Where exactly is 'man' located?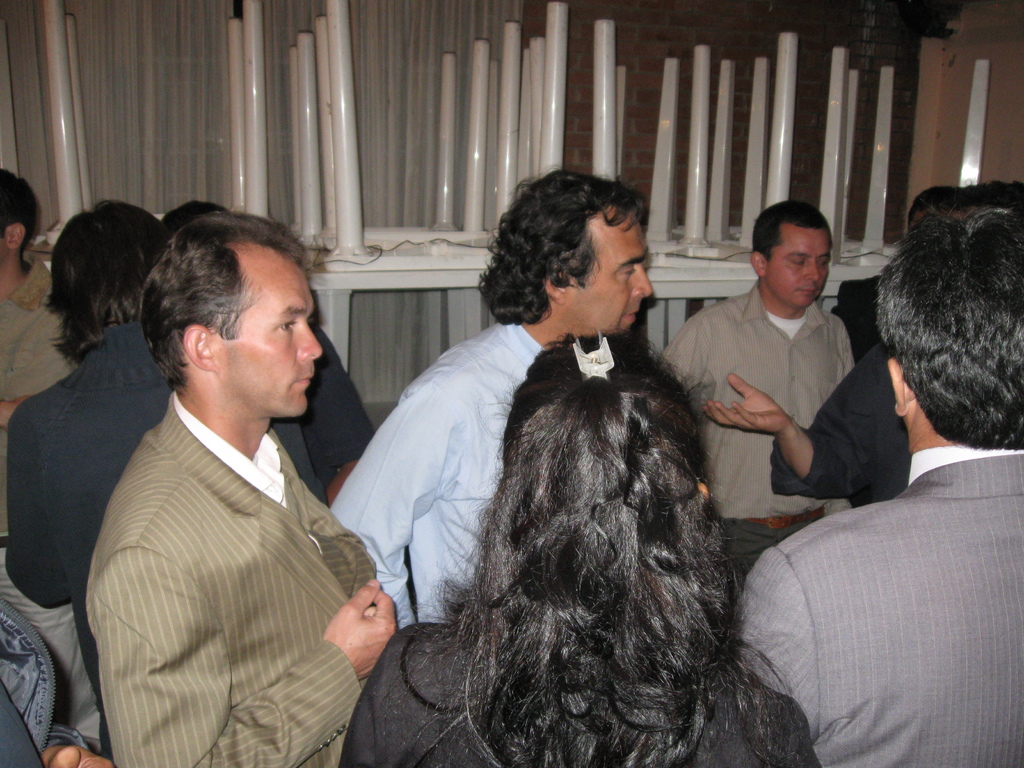
Its bounding box is left=653, top=203, right=865, bottom=591.
